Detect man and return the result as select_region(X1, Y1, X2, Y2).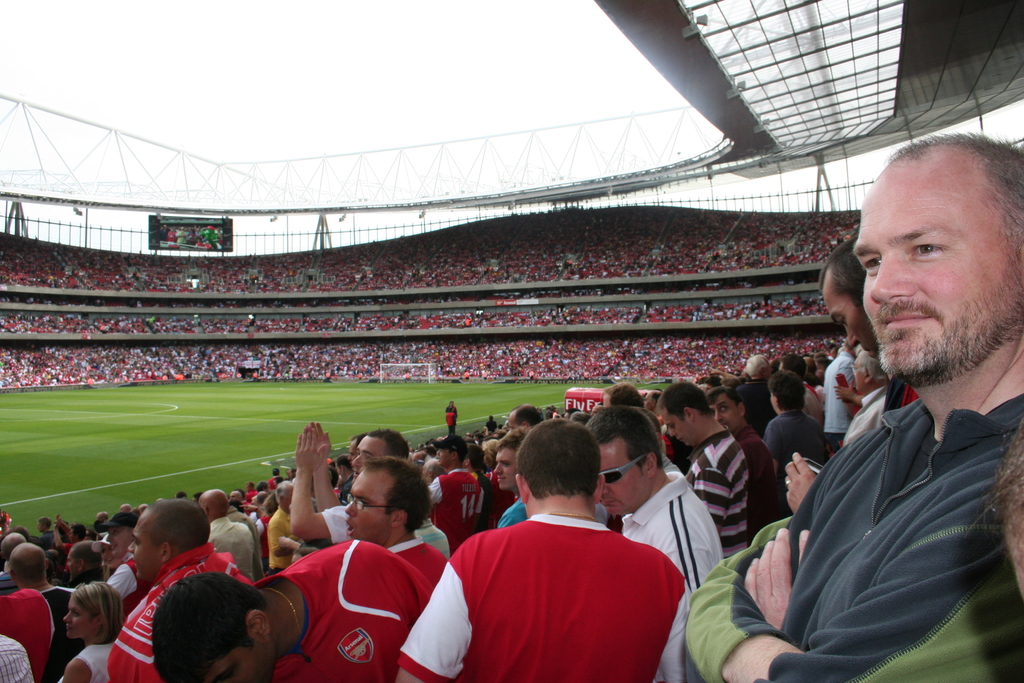
select_region(9, 541, 83, 682).
